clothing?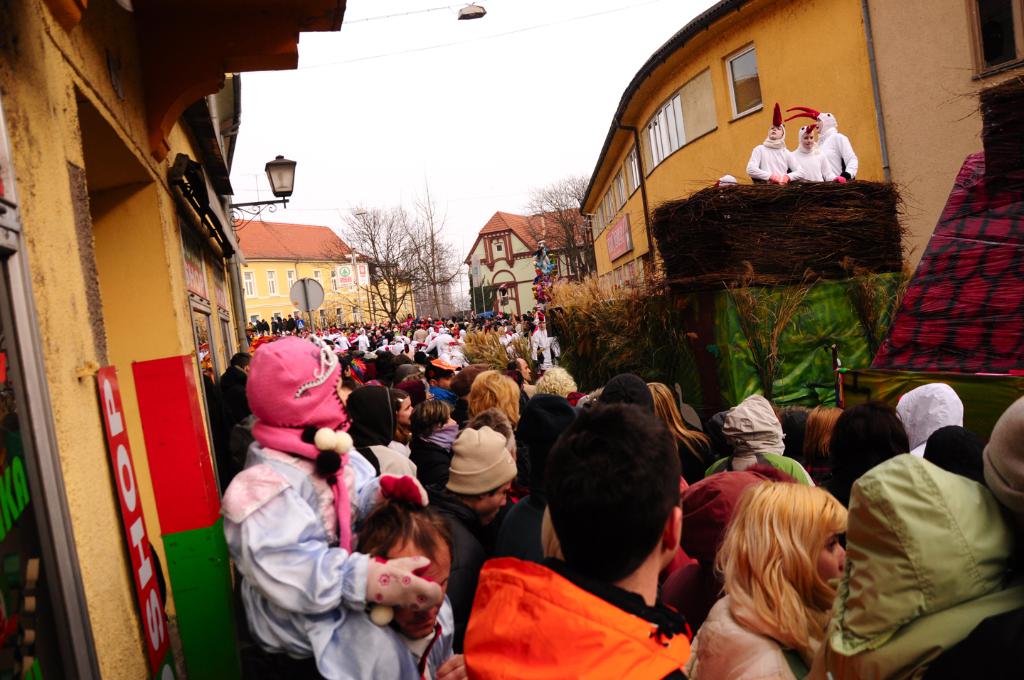
crop(791, 143, 836, 178)
